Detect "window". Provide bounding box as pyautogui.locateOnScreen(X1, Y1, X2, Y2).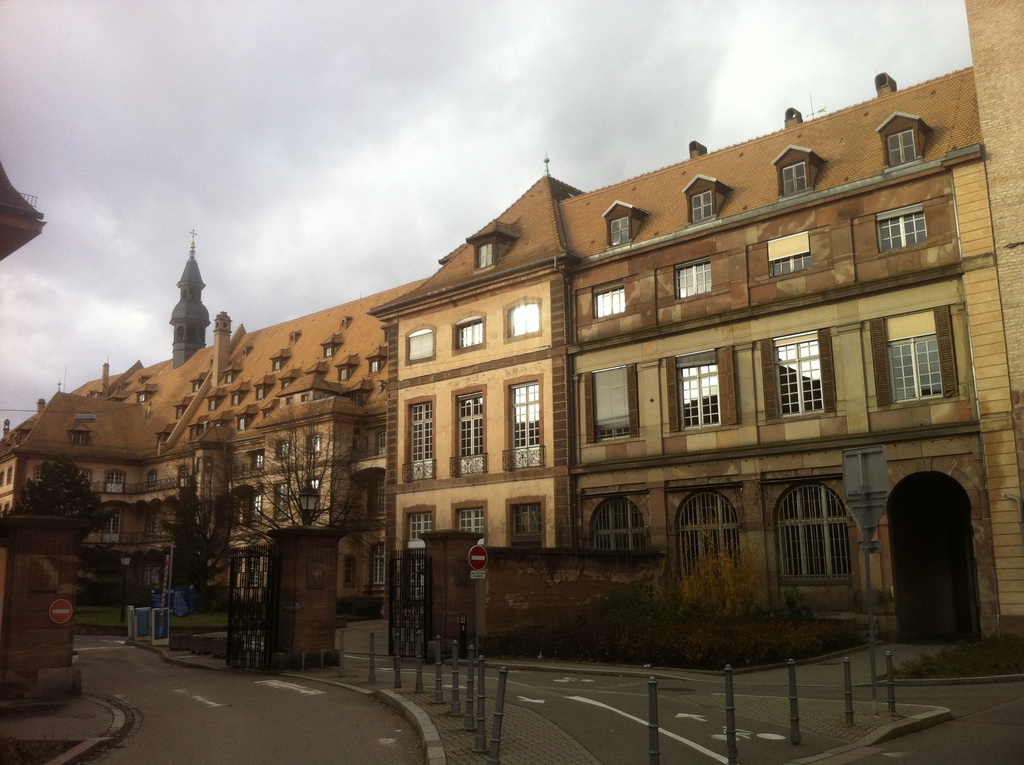
pyautogui.locateOnScreen(372, 474, 383, 515).
